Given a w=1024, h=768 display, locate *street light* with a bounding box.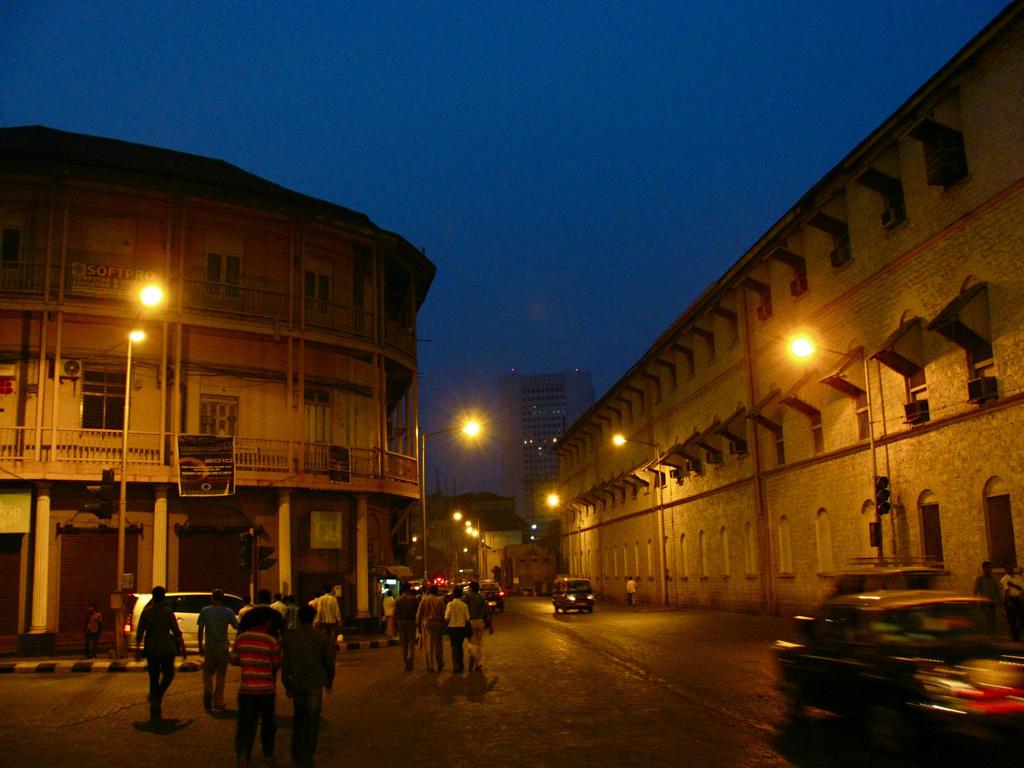
Located: box=[787, 328, 883, 558].
